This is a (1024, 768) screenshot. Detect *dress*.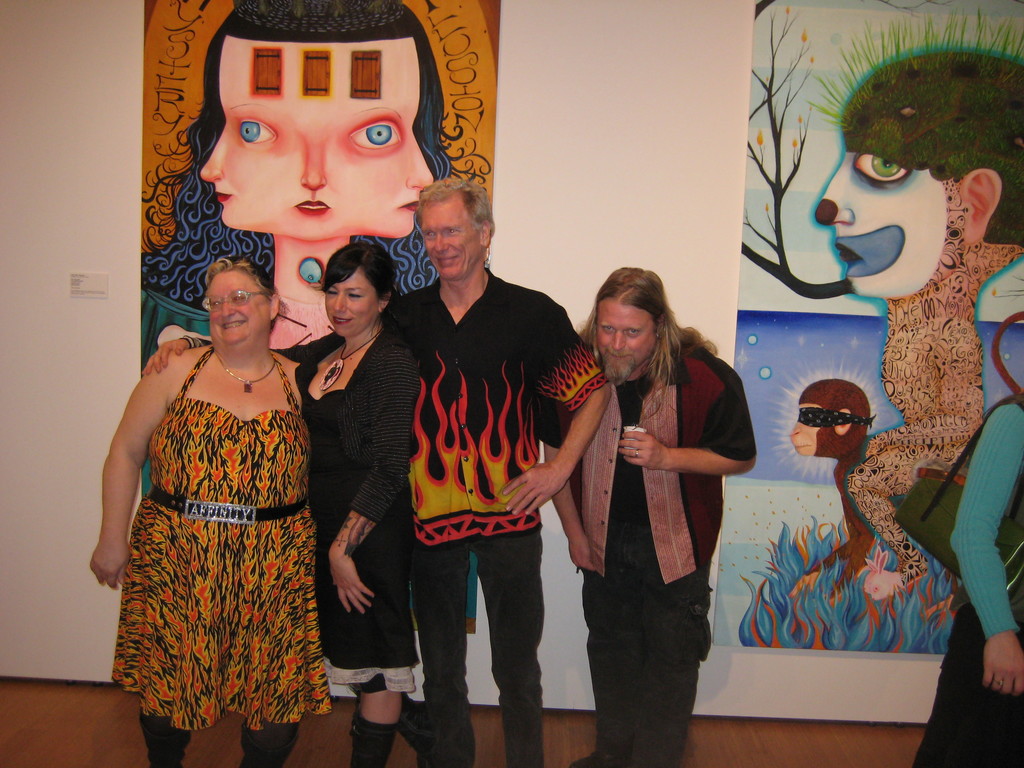
(288,325,420,689).
